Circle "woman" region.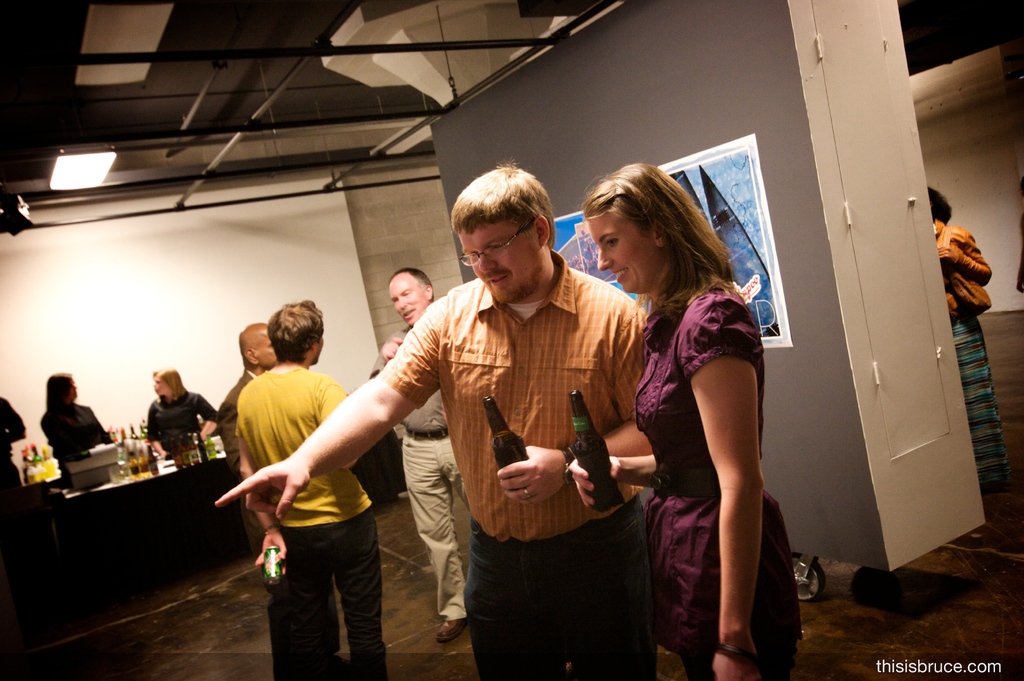
Region: 583:161:791:679.
